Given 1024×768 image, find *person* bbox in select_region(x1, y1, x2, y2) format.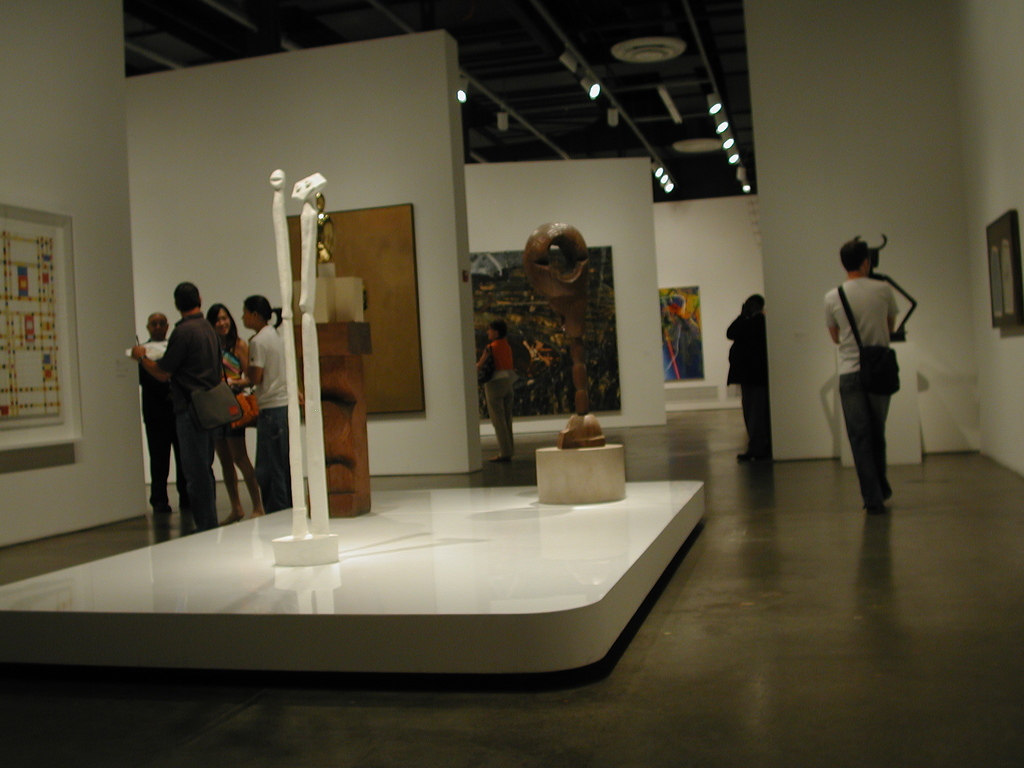
select_region(723, 294, 769, 468).
